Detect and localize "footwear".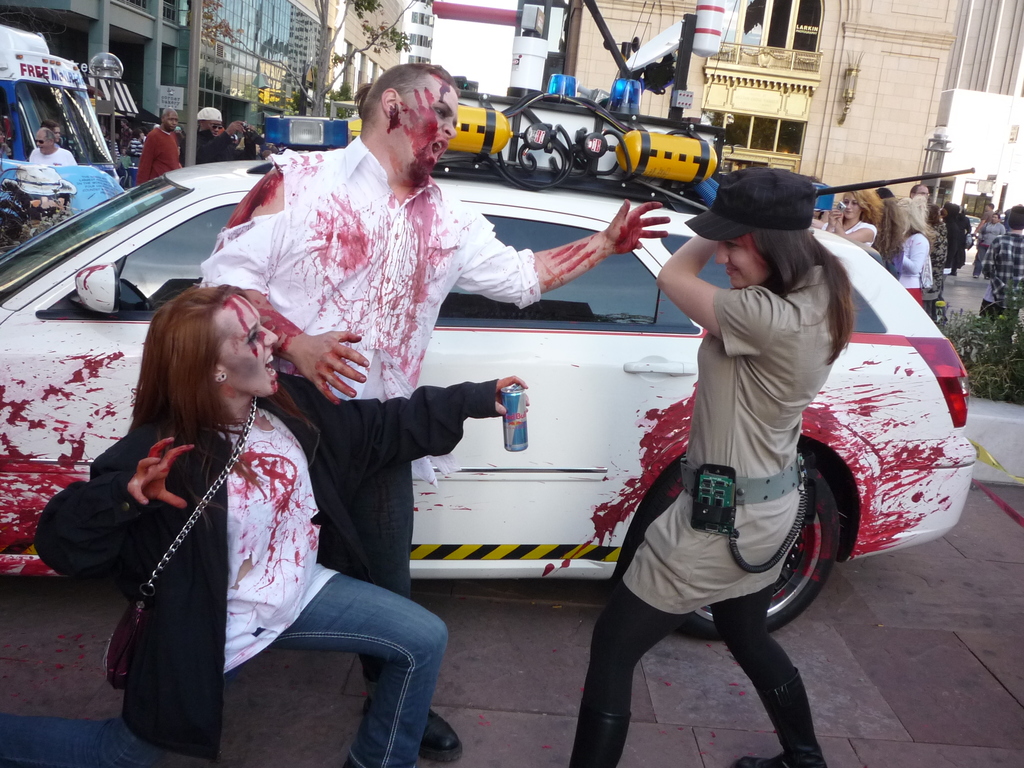
Localized at box(731, 666, 829, 767).
